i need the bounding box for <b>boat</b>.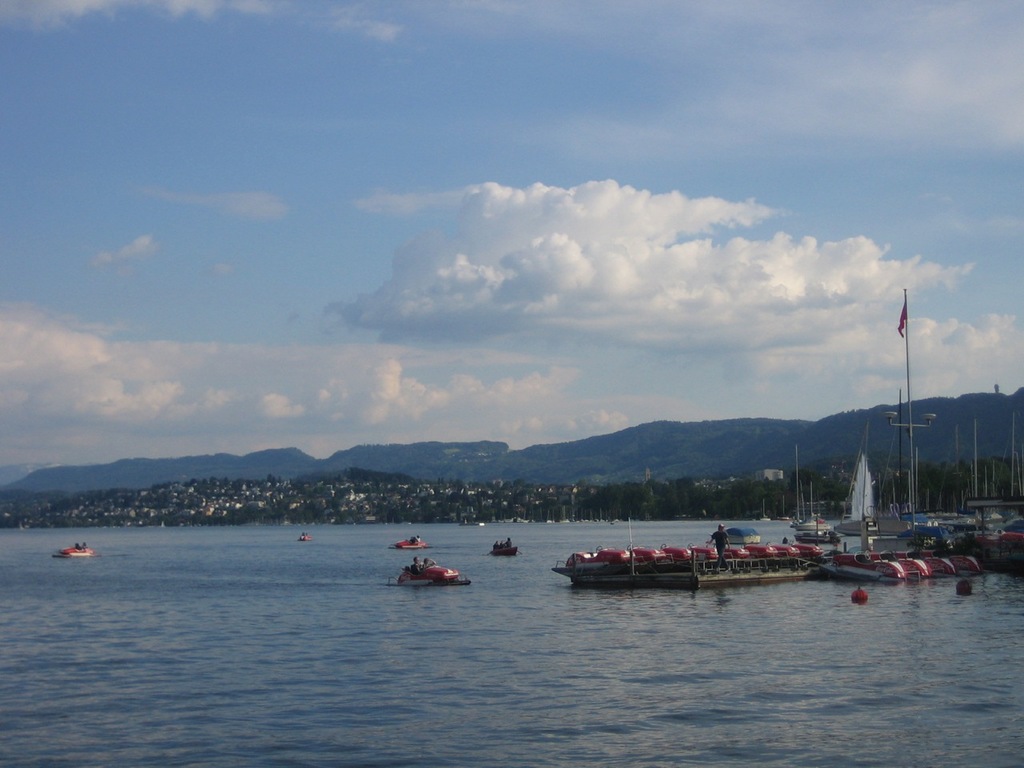
Here it is: rect(59, 546, 98, 558).
